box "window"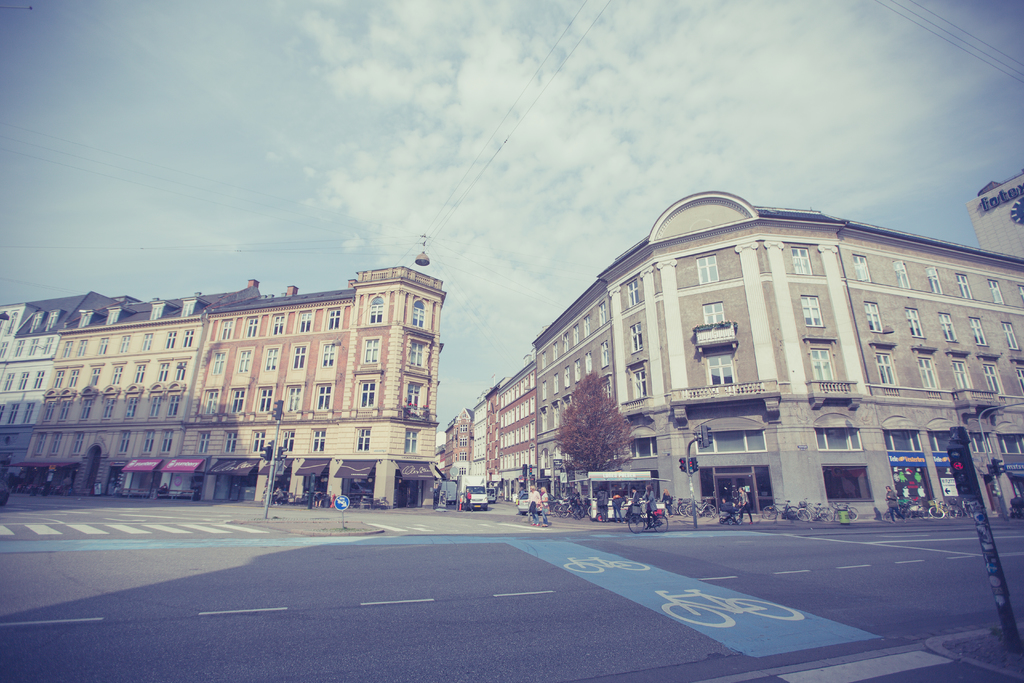
crop(131, 363, 148, 379)
